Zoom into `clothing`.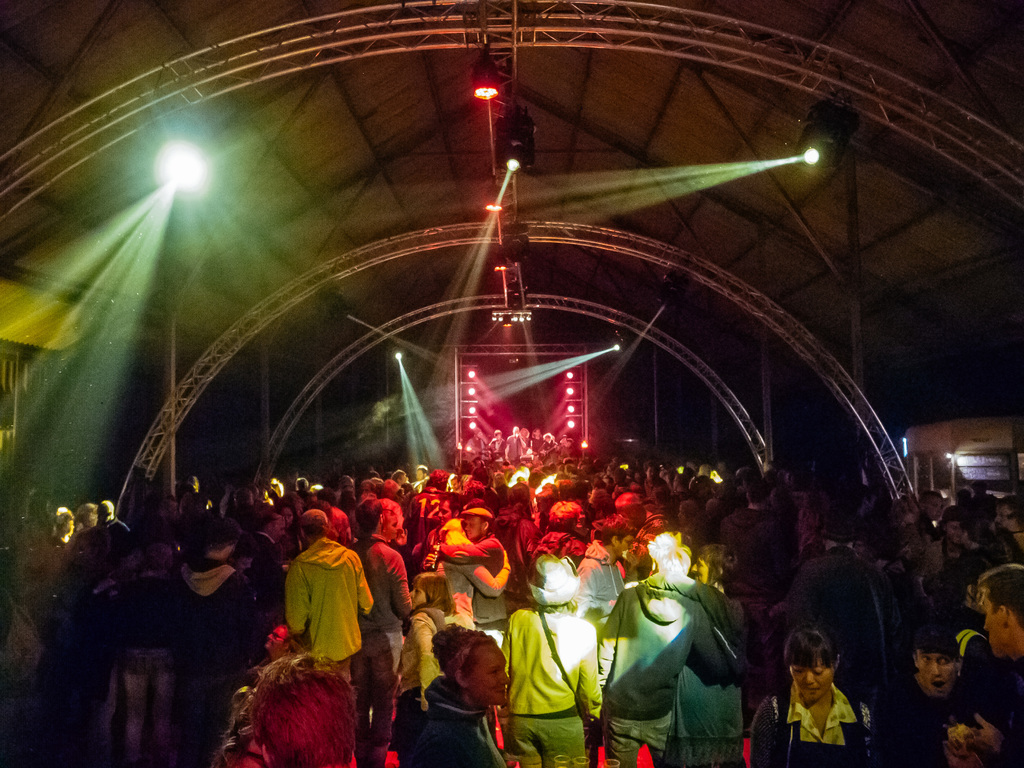
Zoom target: [x1=955, y1=601, x2=988, y2=670].
